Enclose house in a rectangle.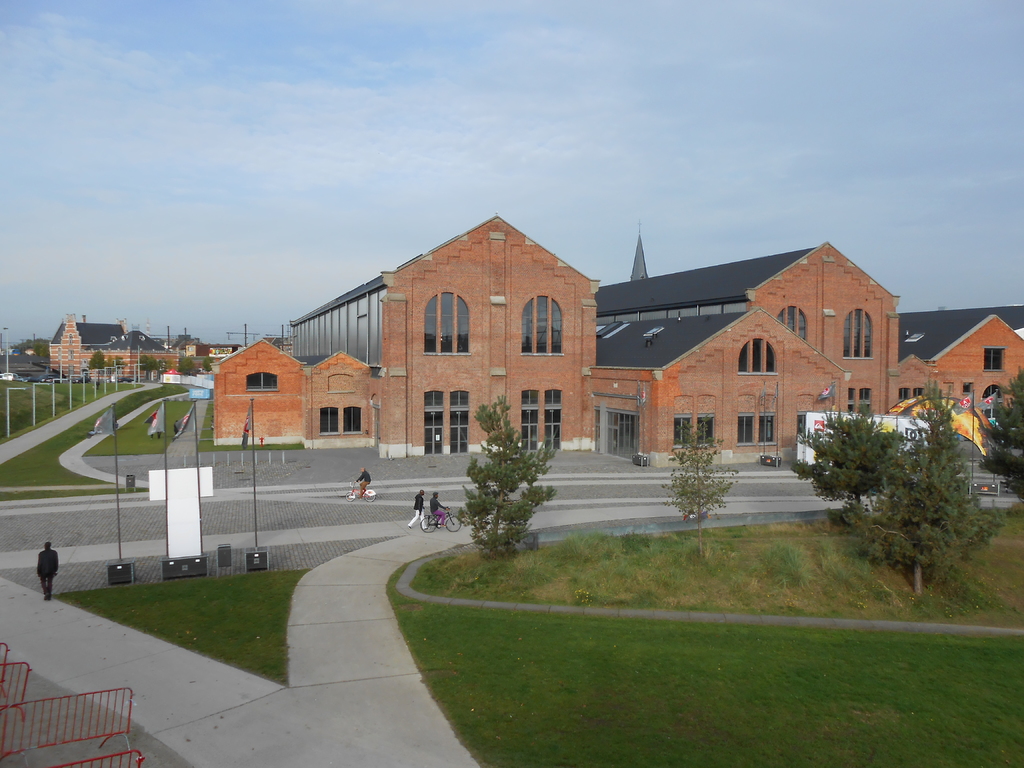
region(292, 210, 605, 459).
